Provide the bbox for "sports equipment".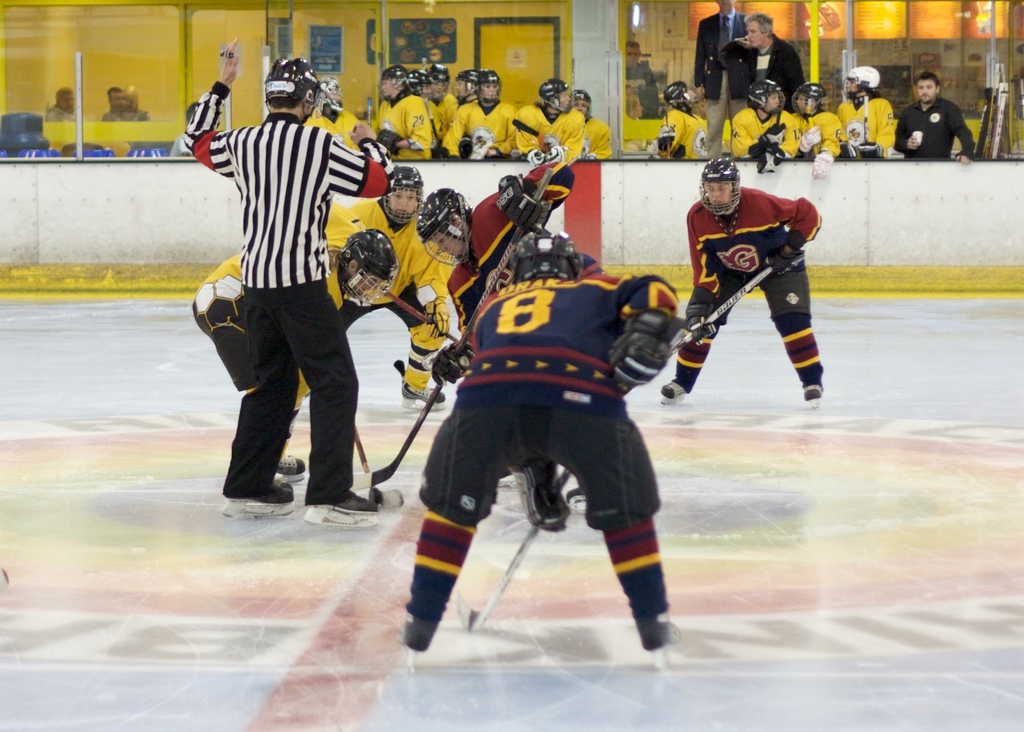
<box>432,64,448,96</box>.
